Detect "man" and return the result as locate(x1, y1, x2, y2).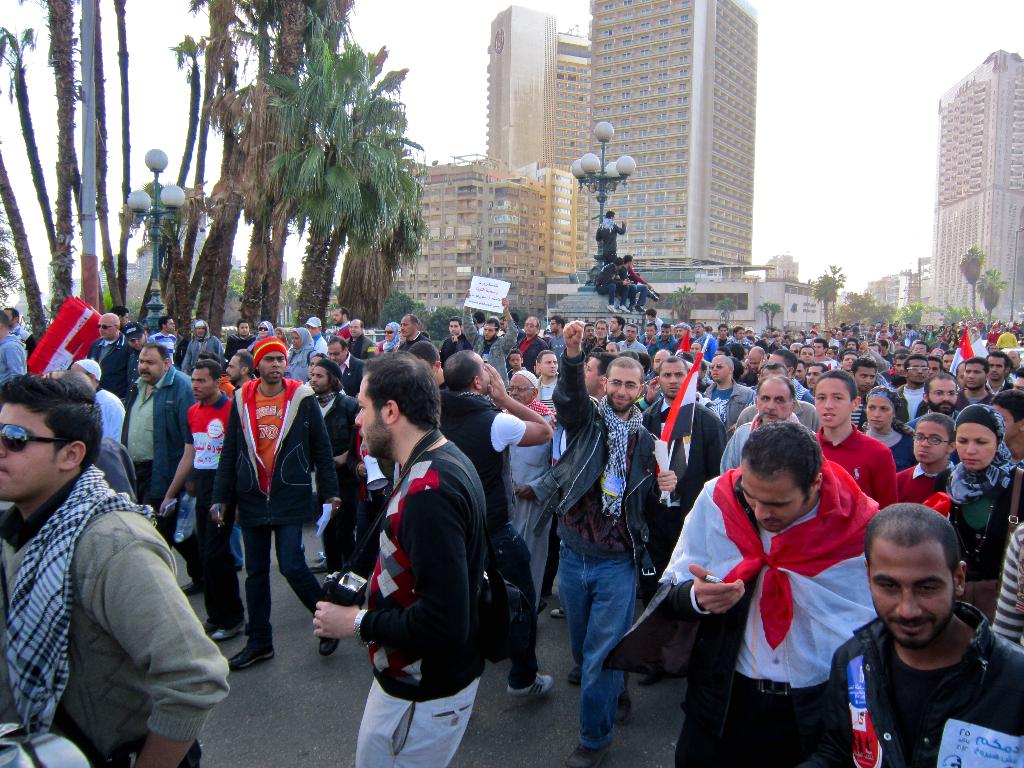
locate(497, 370, 550, 578).
